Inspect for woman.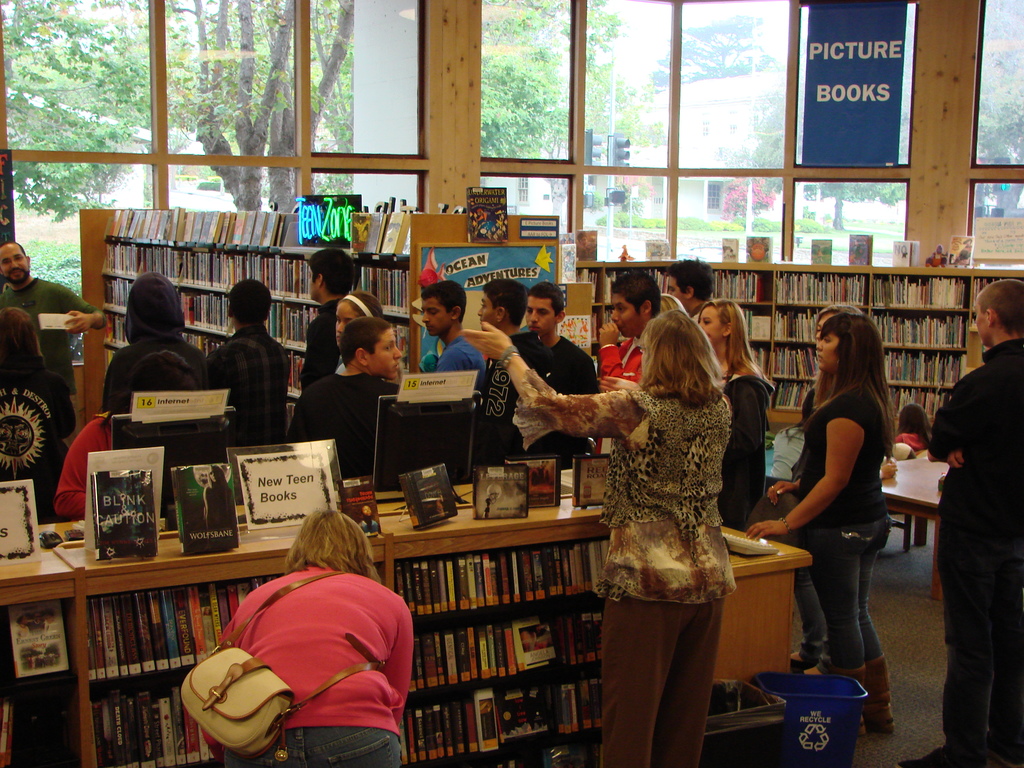
Inspection: (left=459, top=309, right=739, bottom=767).
